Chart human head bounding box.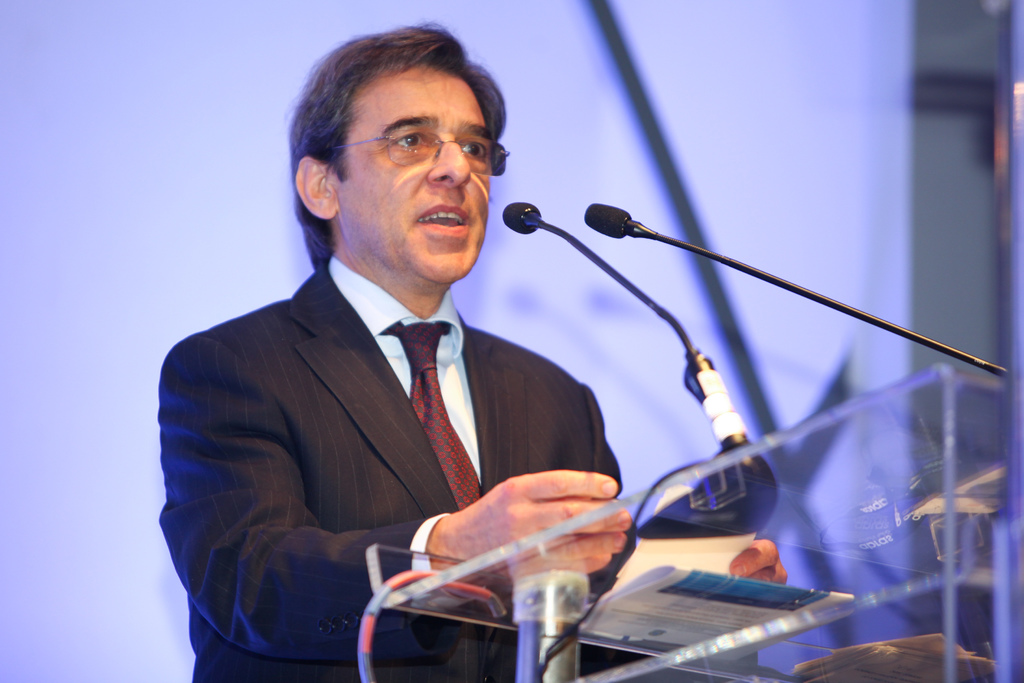
Charted: BBox(286, 25, 522, 283).
